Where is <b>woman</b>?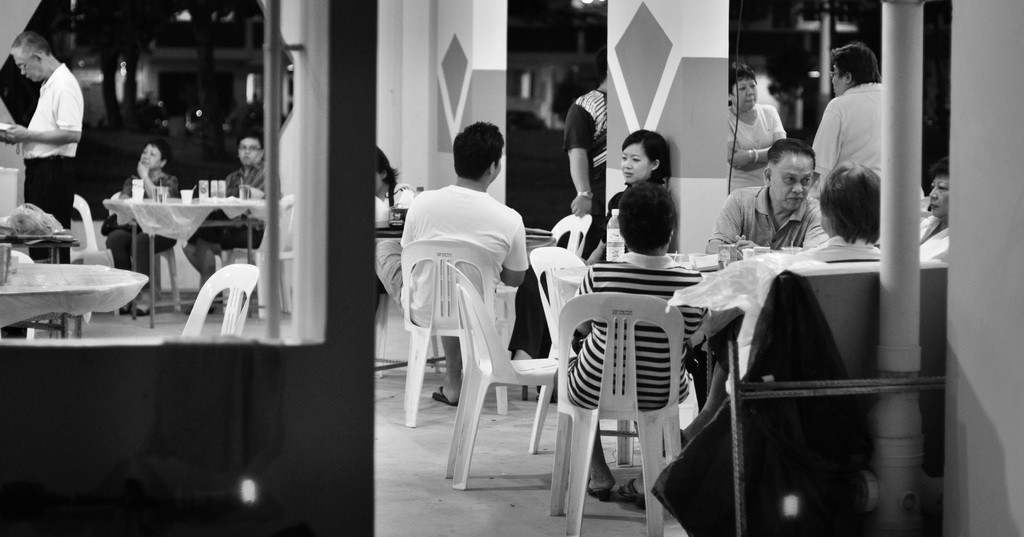
<region>729, 63, 787, 192</region>.
